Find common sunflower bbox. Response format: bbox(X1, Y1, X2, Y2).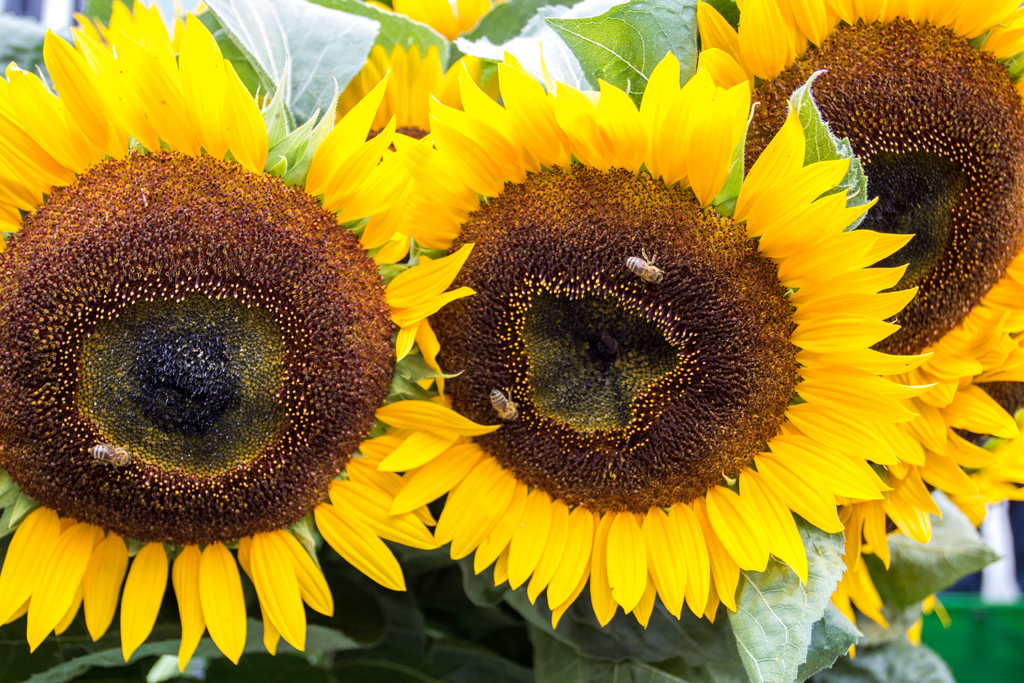
bbox(0, 0, 438, 671).
